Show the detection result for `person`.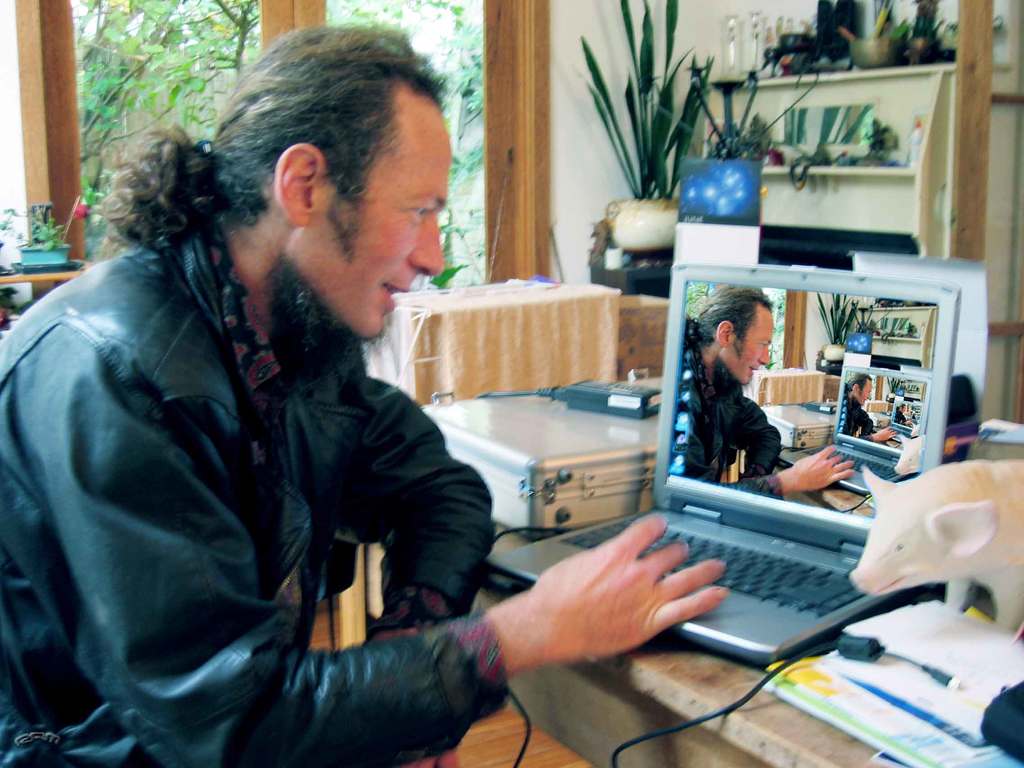
<region>840, 381, 897, 446</region>.
